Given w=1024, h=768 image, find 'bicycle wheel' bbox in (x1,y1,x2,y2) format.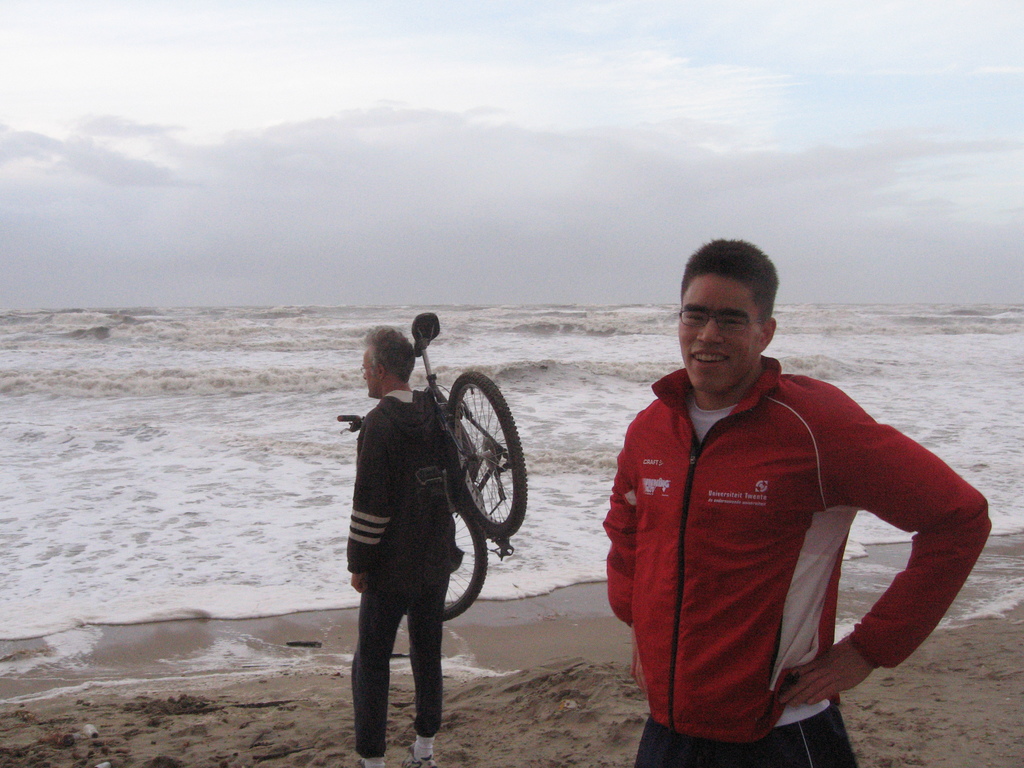
(440,495,490,634).
